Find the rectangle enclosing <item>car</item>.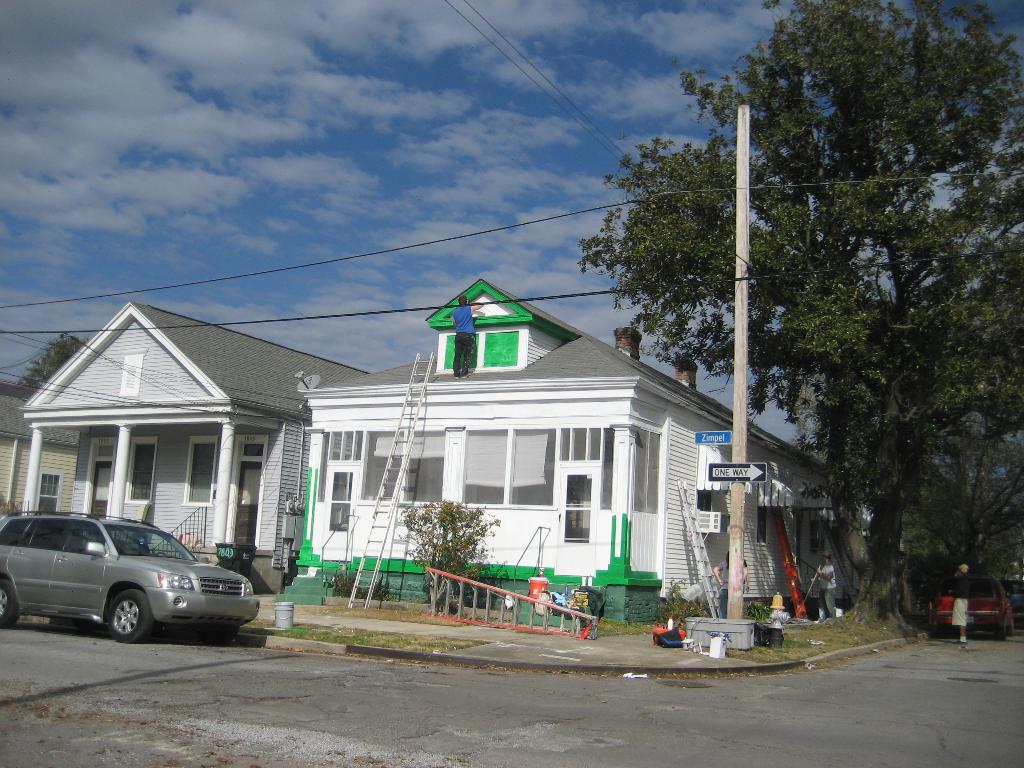
[left=927, top=577, right=1017, bottom=635].
